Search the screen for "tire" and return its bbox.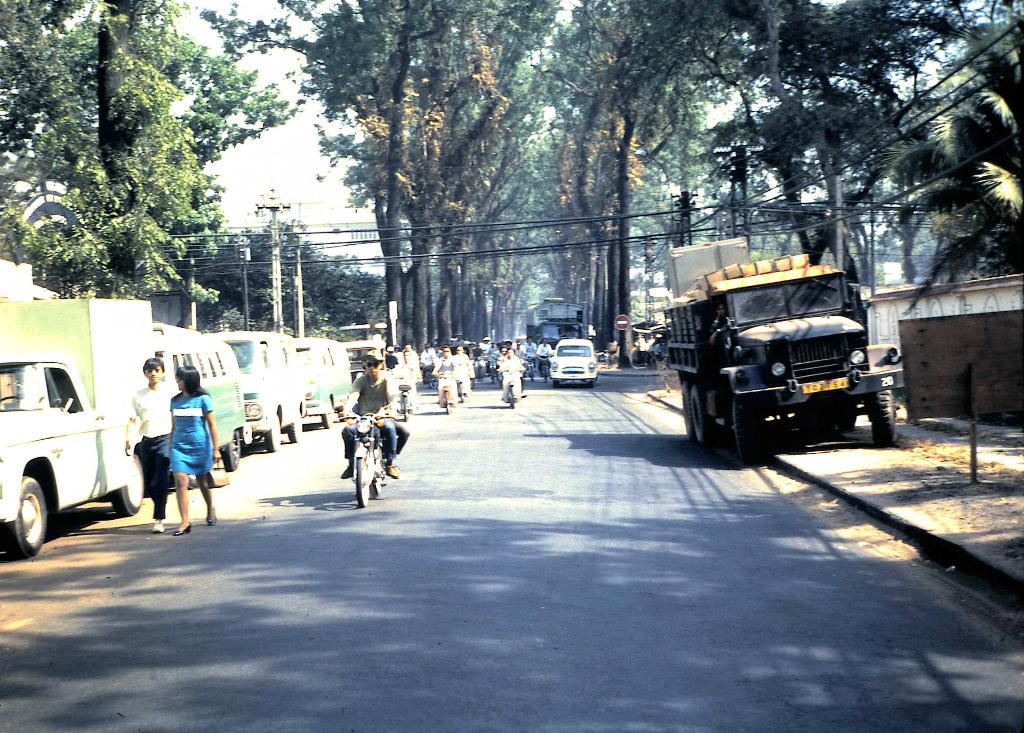
Found: 342,400,348,420.
